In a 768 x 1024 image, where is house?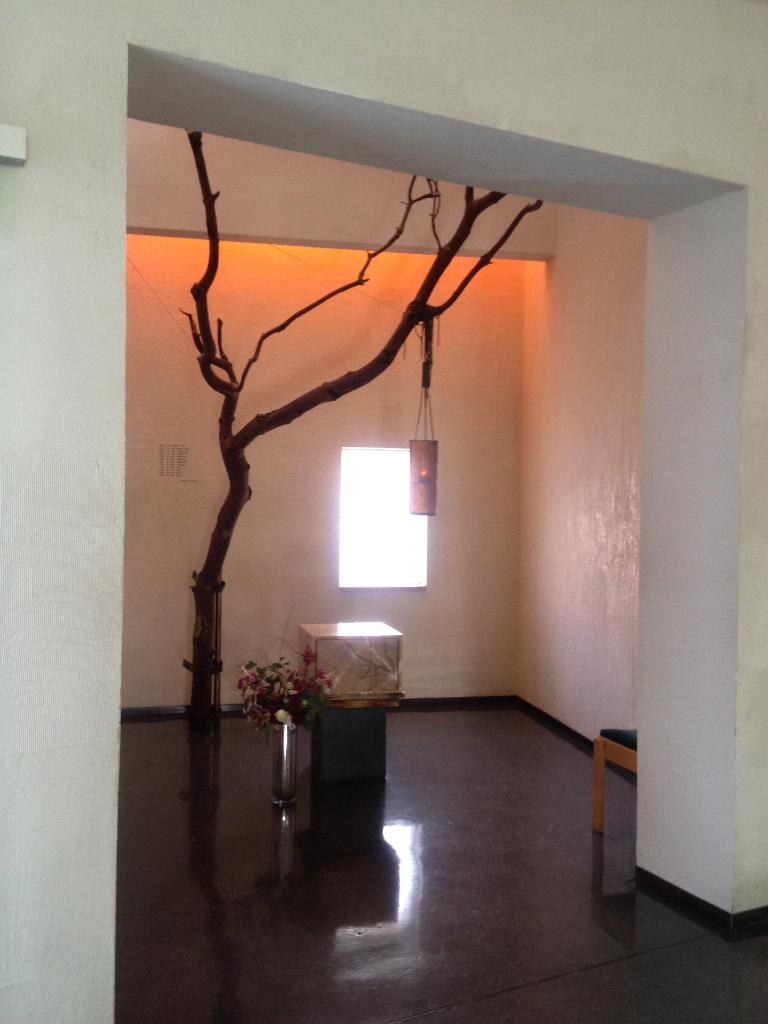
[0, 0, 767, 1023].
